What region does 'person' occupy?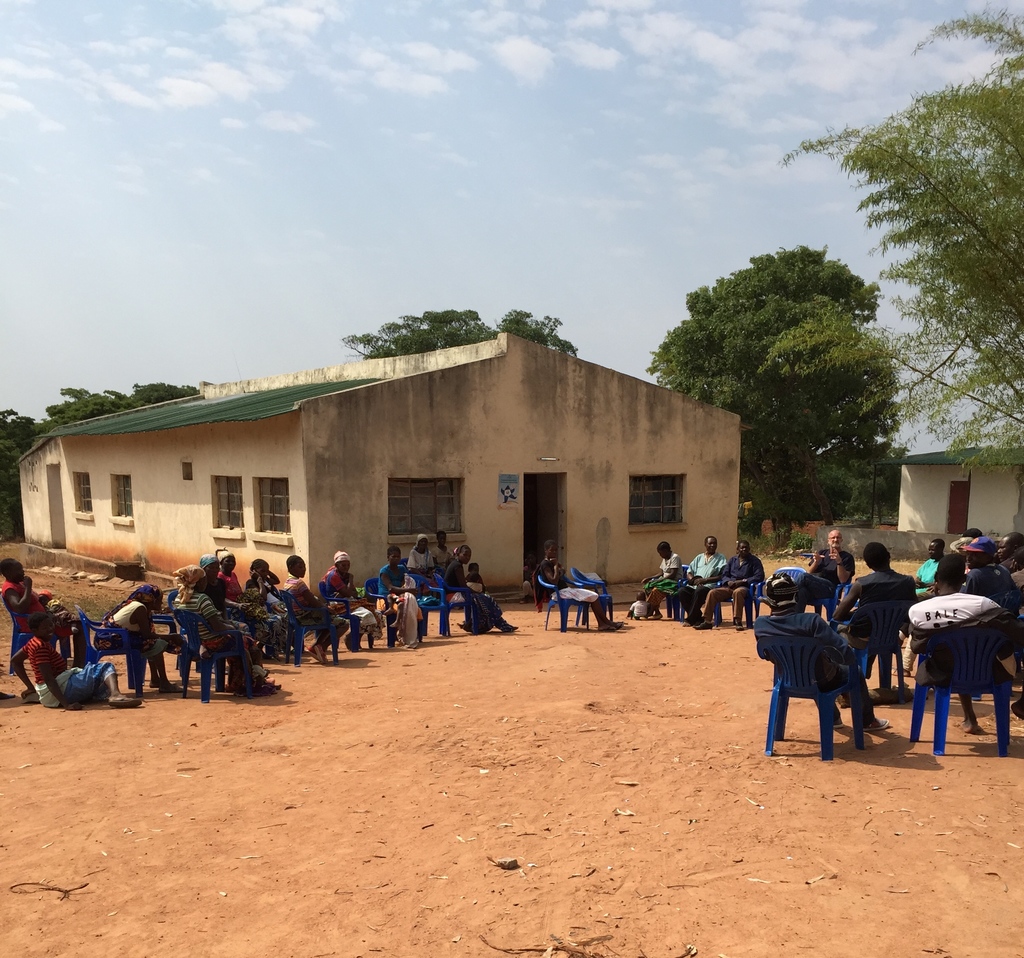
(left=1, top=560, right=73, bottom=663).
